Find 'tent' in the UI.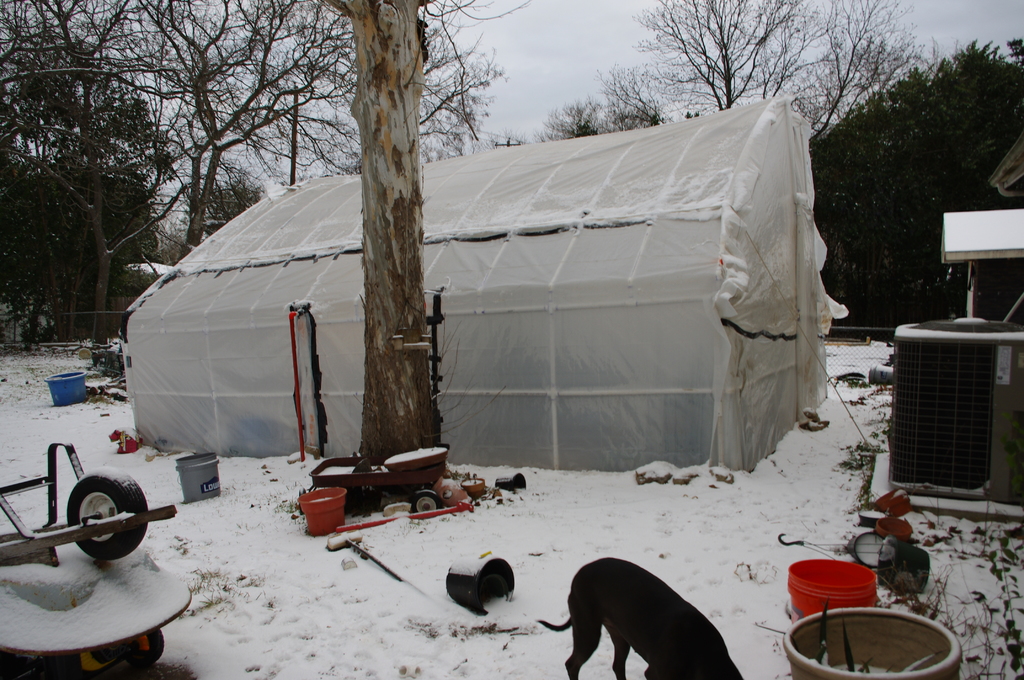
UI element at BBox(115, 127, 868, 502).
